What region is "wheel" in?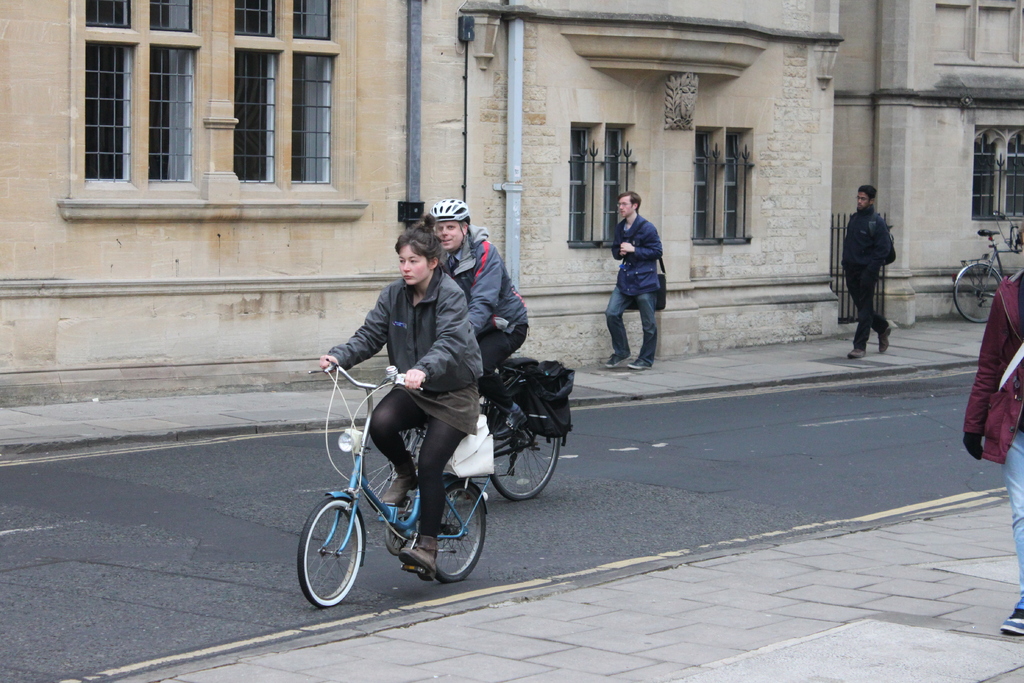
(x1=432, y1=477, x2=488, y2=584).
